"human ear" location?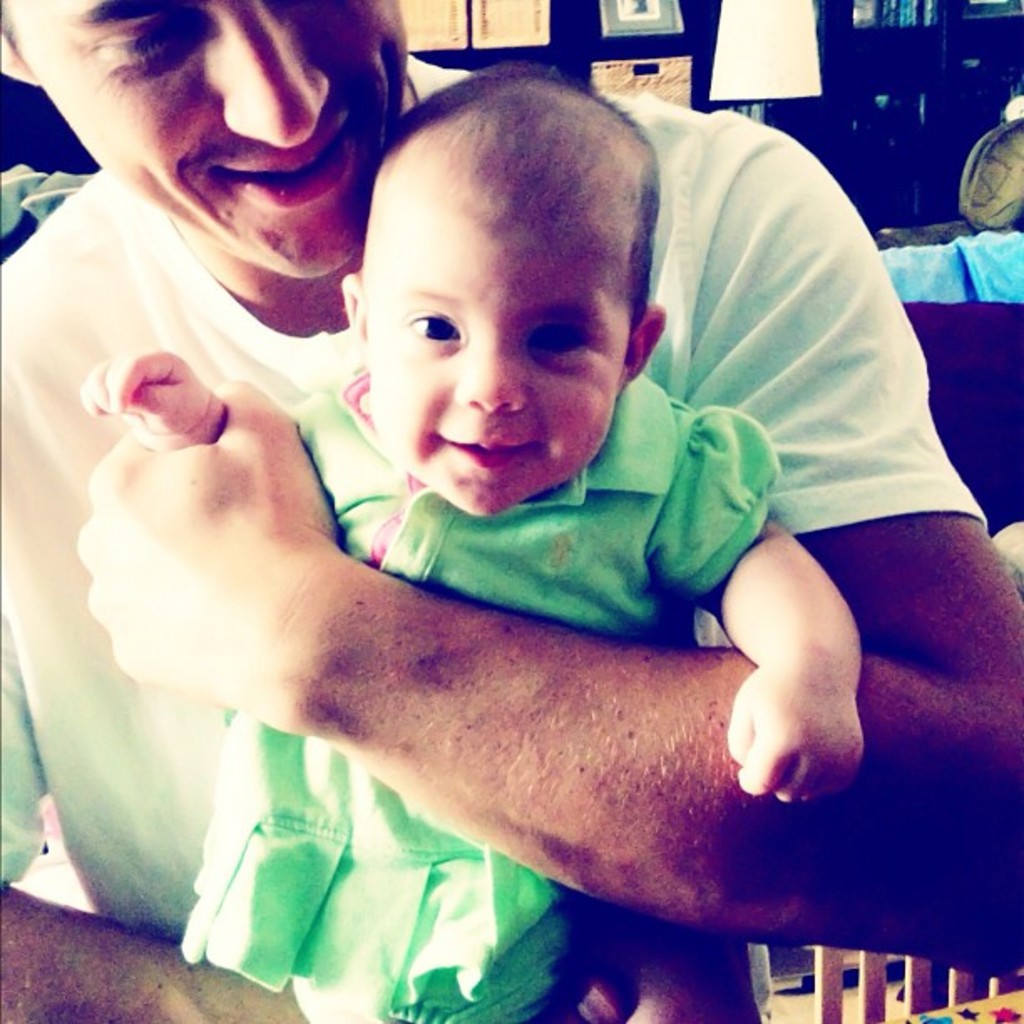
crop(0, 38, 38, 82)
